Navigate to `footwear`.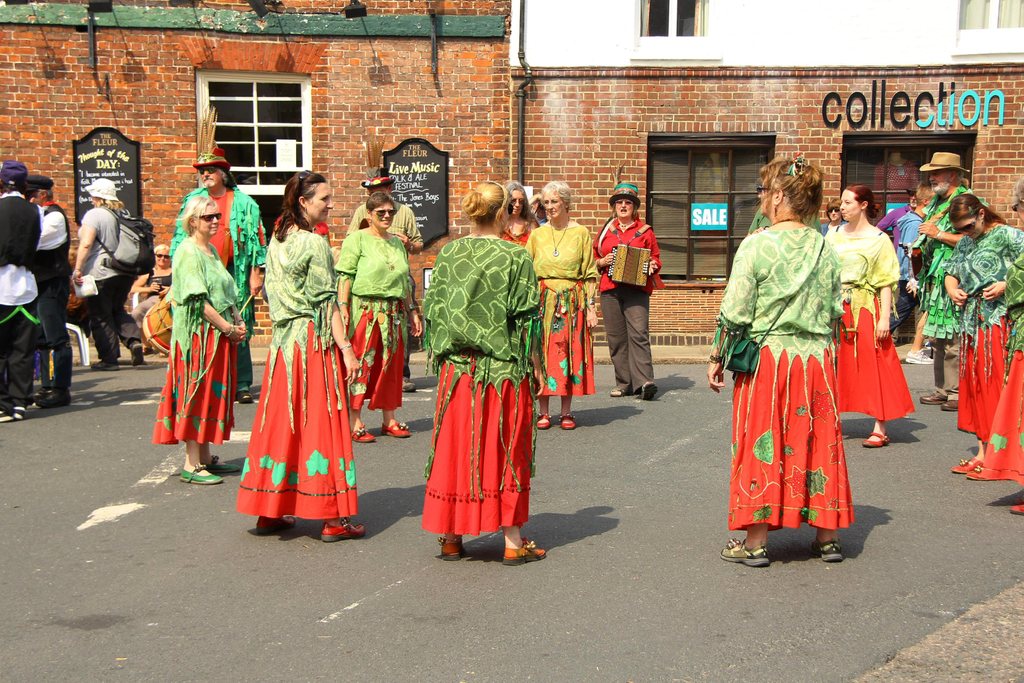
Navigation target: 251,519,297,536.
